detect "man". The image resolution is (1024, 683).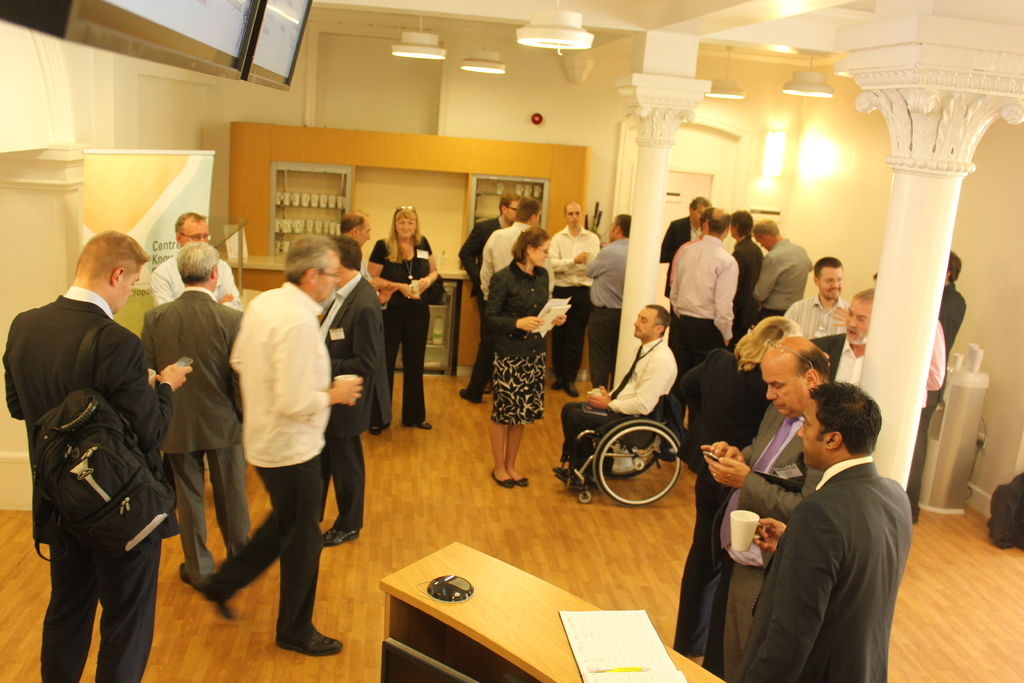
rect(775, 259, 855, 340).
